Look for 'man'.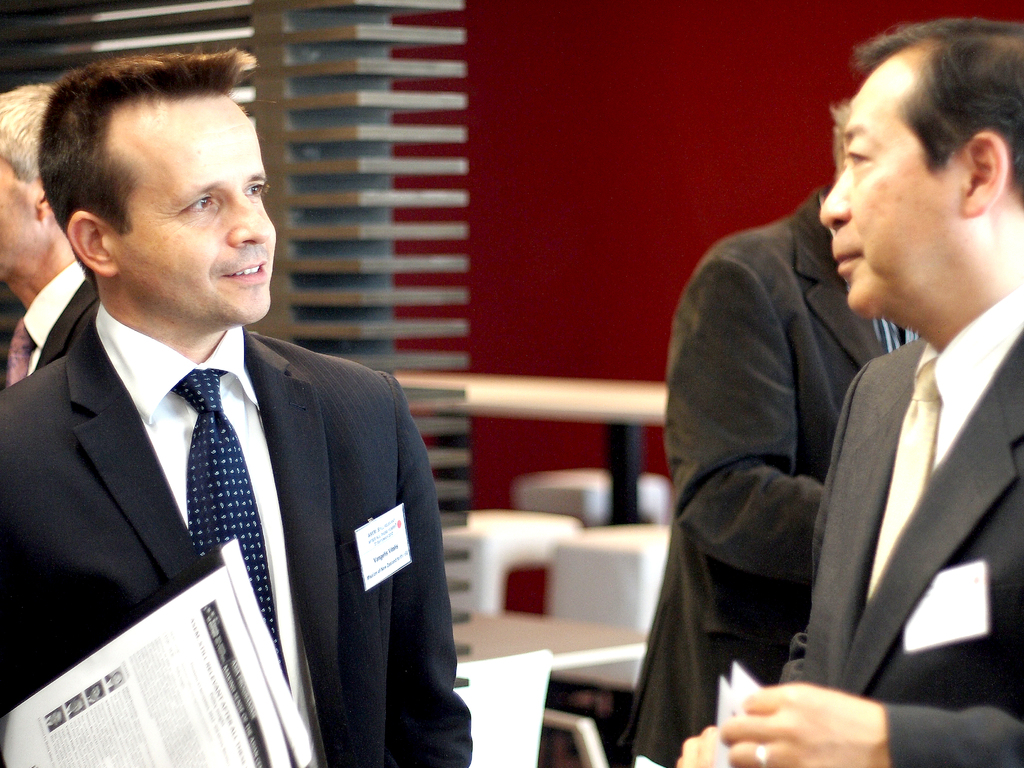
Found: 0,93,102,374.
